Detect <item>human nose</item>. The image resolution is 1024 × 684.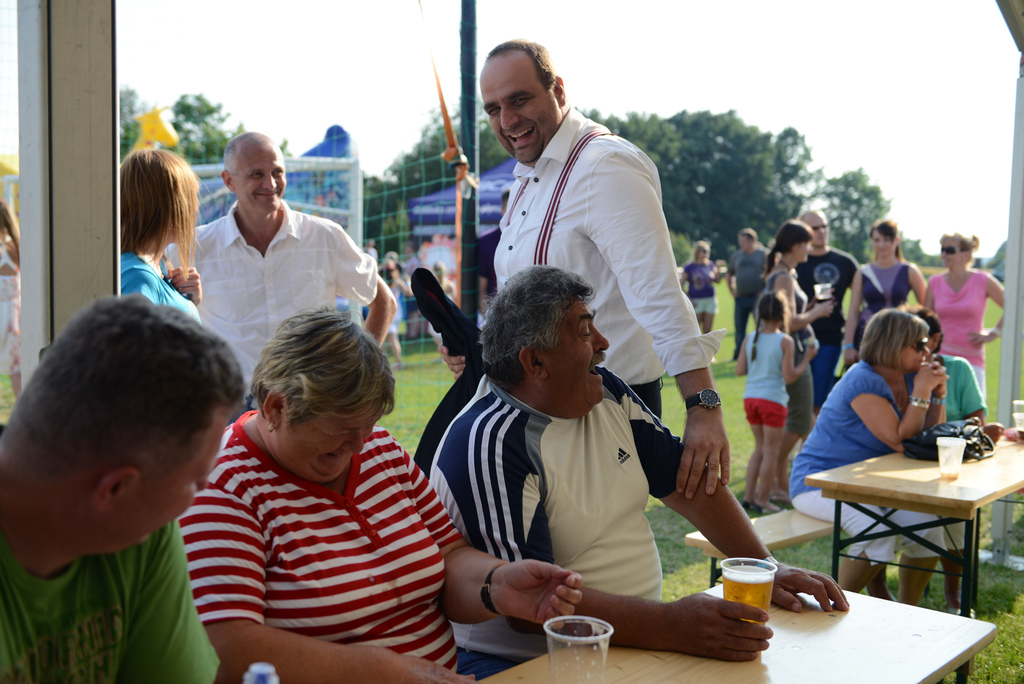
(x1=190, y1=478, x2=205, y2=493).
